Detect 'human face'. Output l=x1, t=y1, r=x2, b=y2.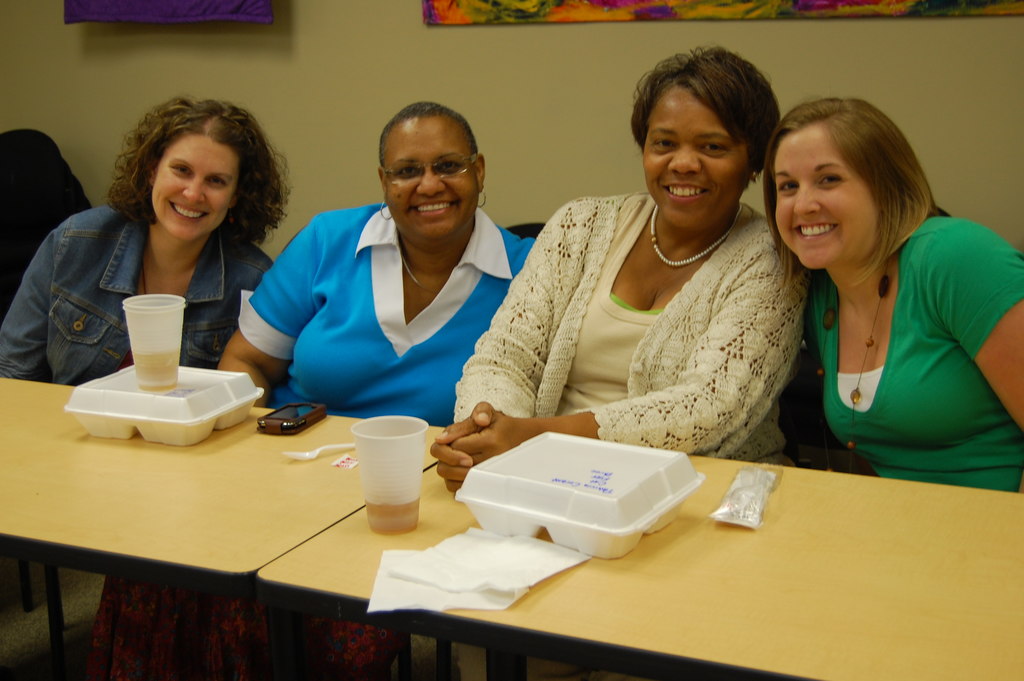
l=385, t=119, r=477, b=244.
